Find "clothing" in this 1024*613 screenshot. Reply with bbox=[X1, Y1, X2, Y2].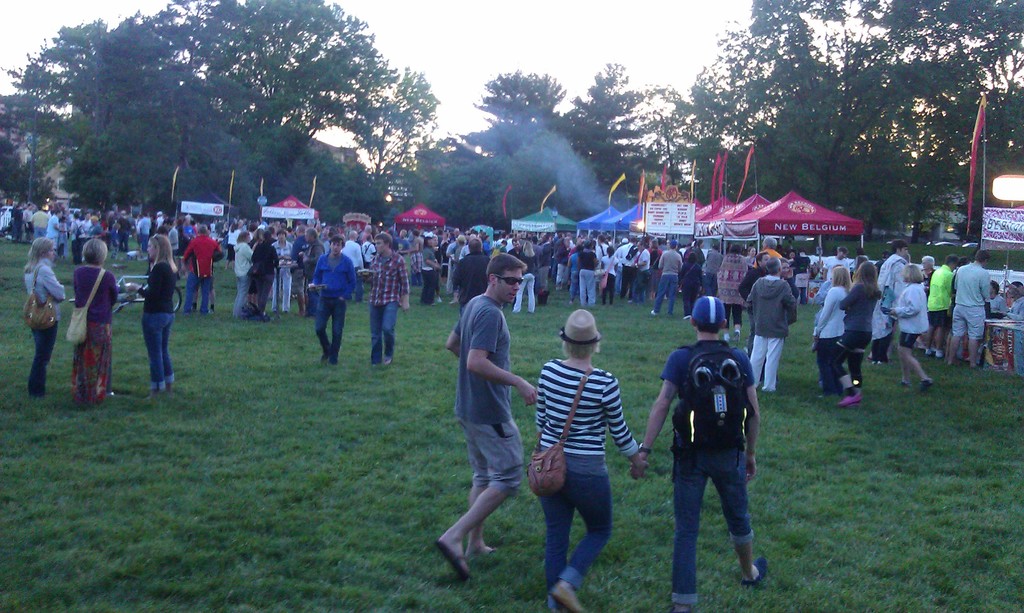
bbox=[458, 291, 532, 498].
